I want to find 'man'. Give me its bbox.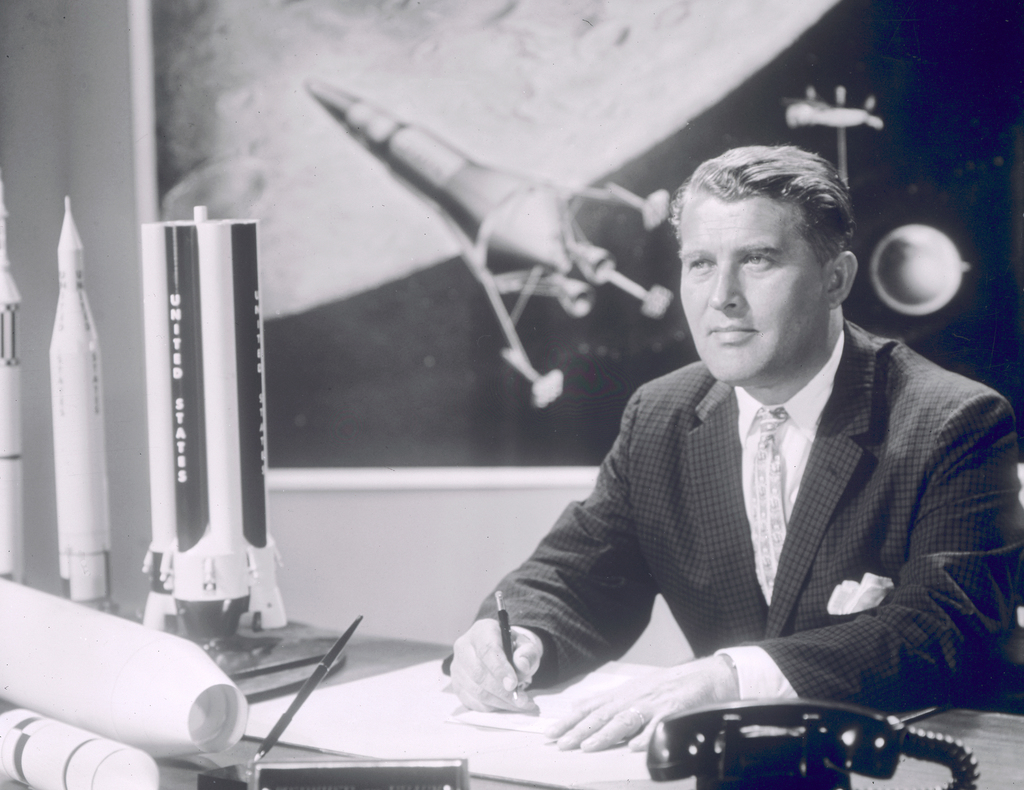
x1=495, y1=153, x2=1011, y2=751.
